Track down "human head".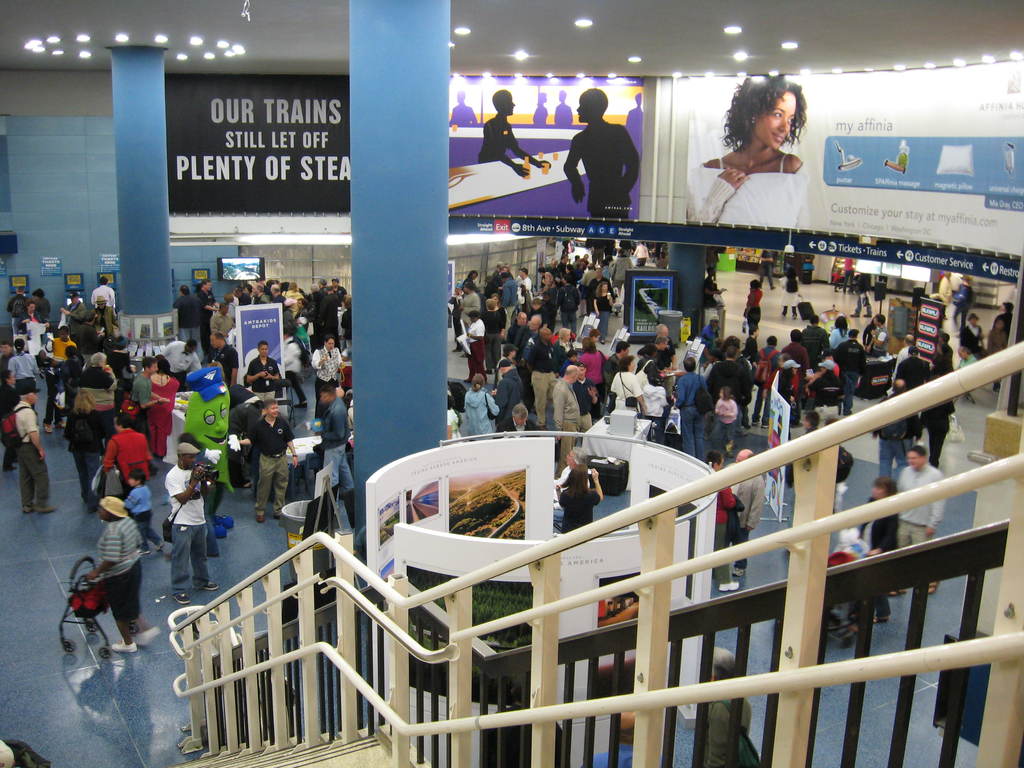
Tracked to <box>484,299,497,311</box>.
